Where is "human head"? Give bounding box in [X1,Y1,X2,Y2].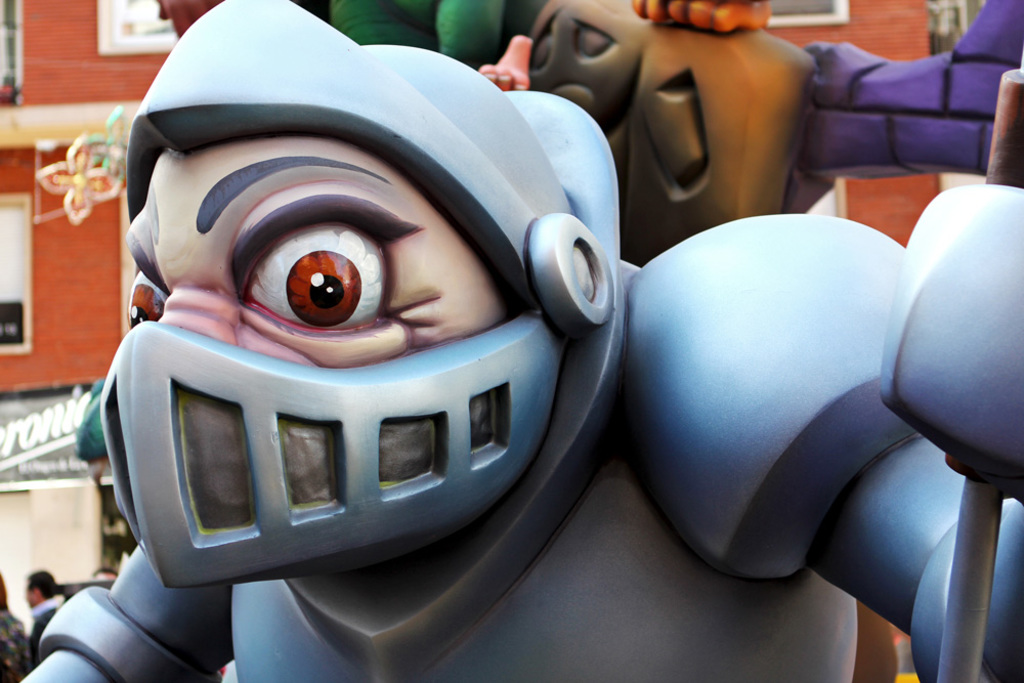
[116,143,530,372].
